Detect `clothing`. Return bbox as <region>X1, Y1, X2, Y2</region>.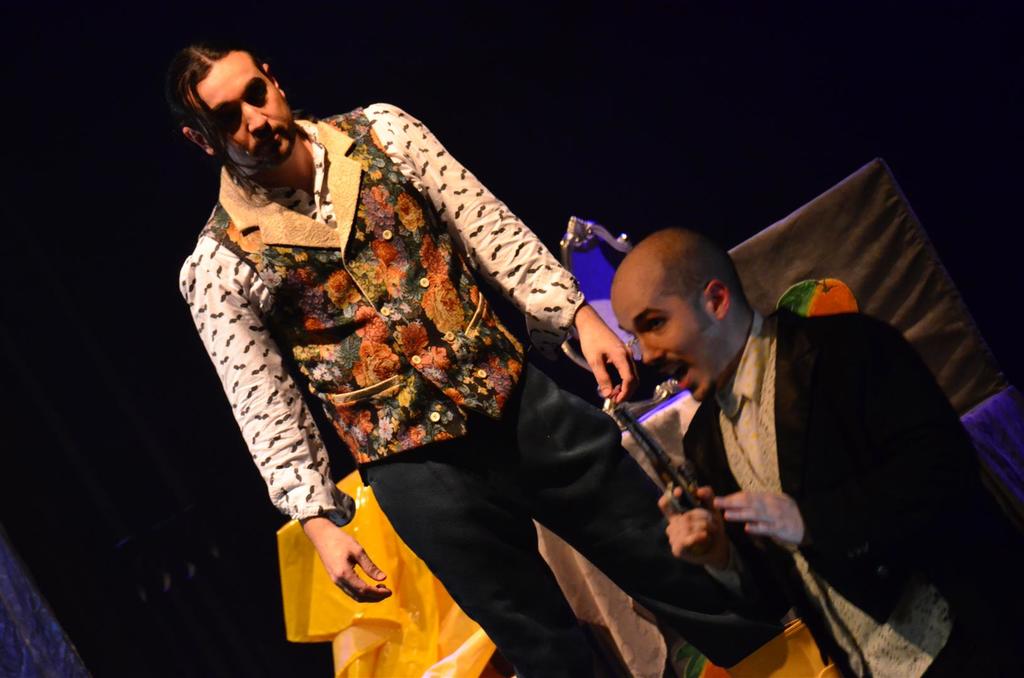
<region>681, 313, 1023, 619</region>.
